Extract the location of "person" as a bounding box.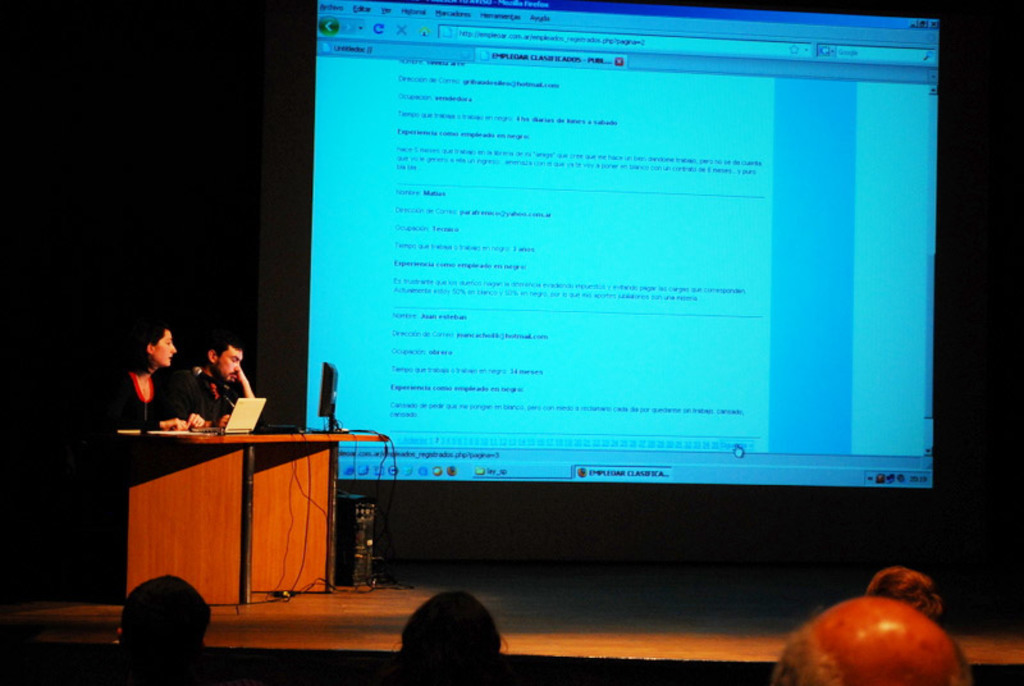
rect(861, 566, 945, 625).
